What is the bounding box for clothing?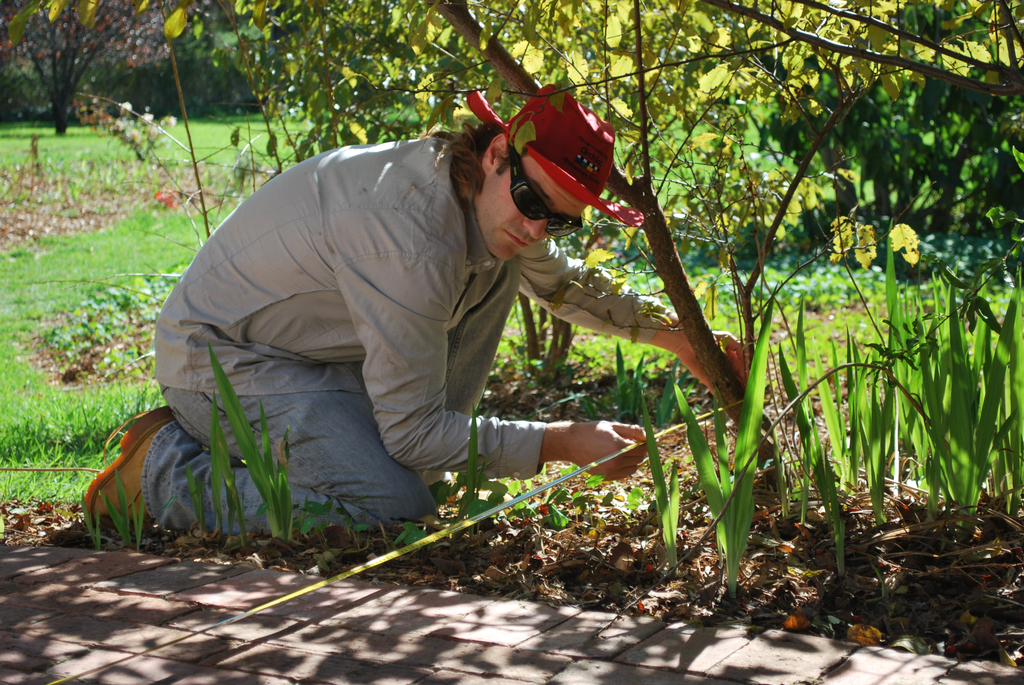
<bbox>115, 104, 646, 532</bbox>.
